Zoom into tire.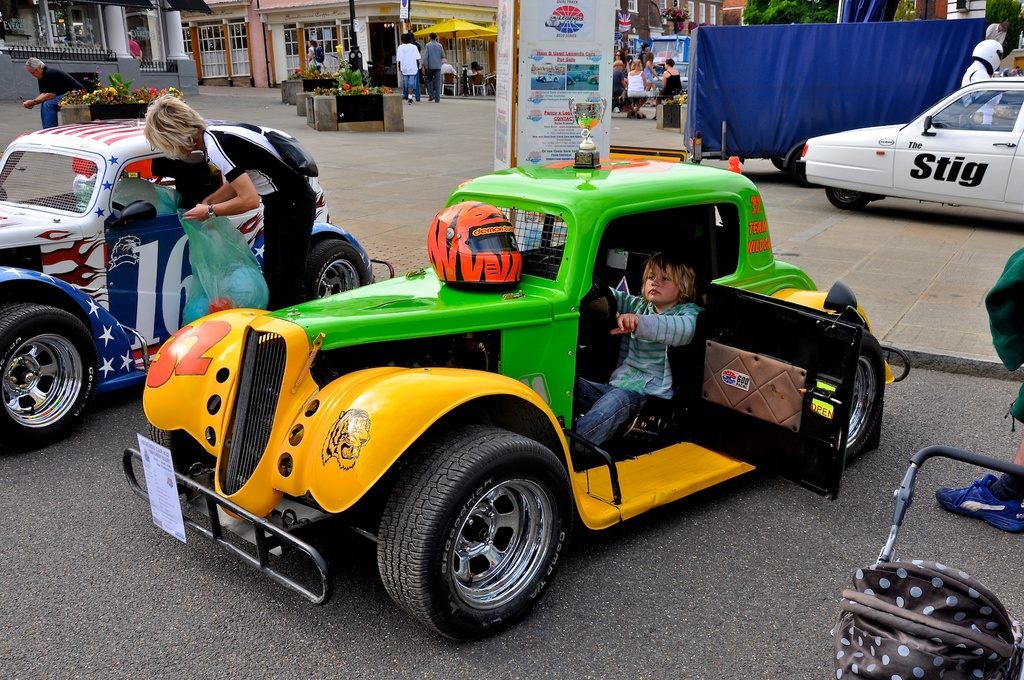
Zoom target: bbox=[827, 335, 886, 477].
